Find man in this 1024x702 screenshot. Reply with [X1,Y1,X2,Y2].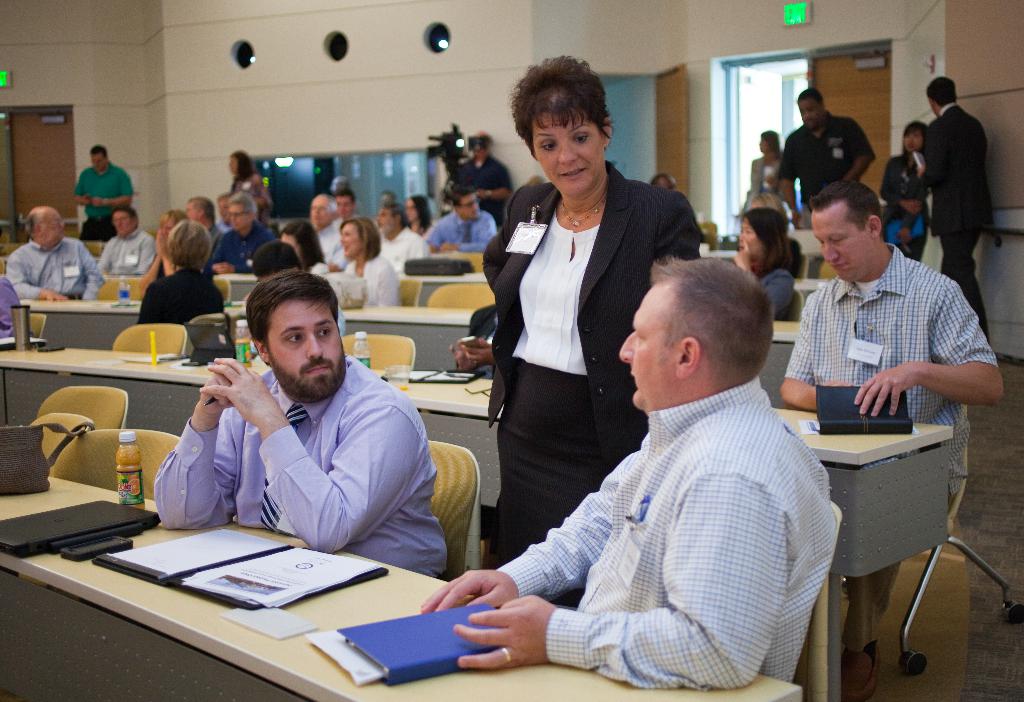
[207,188,277,275].
